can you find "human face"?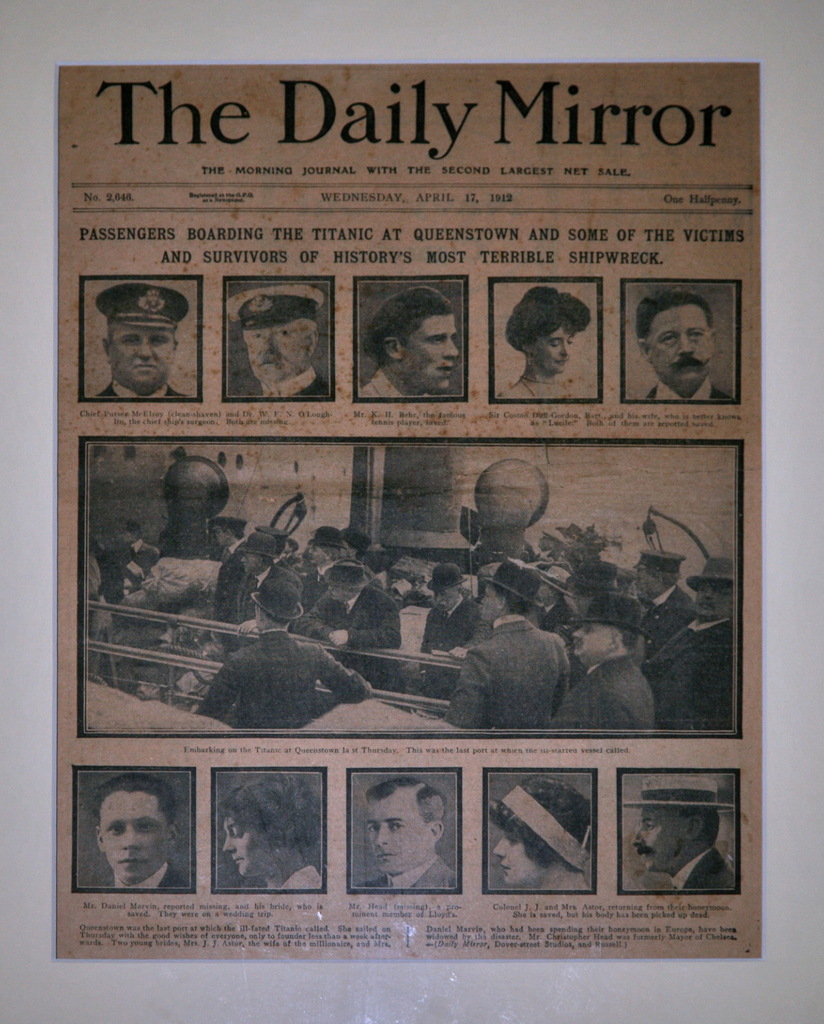
Yes, bounding box: select_region(366, 790, 424, 869).
